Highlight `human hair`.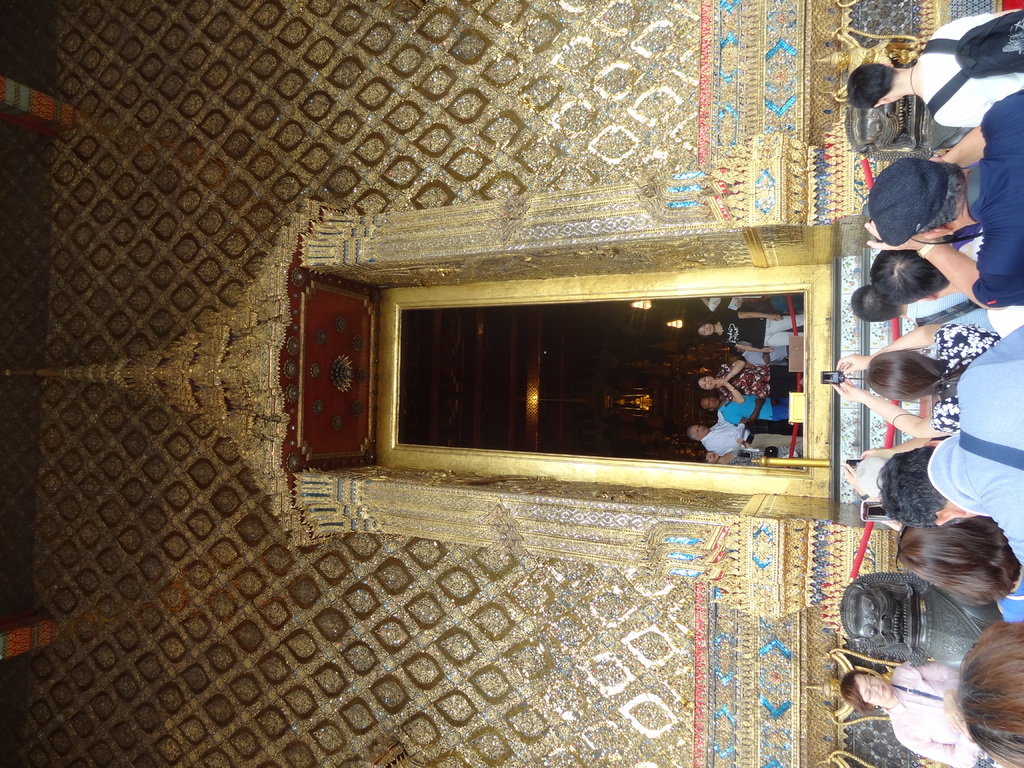
Highlighted region: (x1=863, y1=344, x2=977, y2=404).
